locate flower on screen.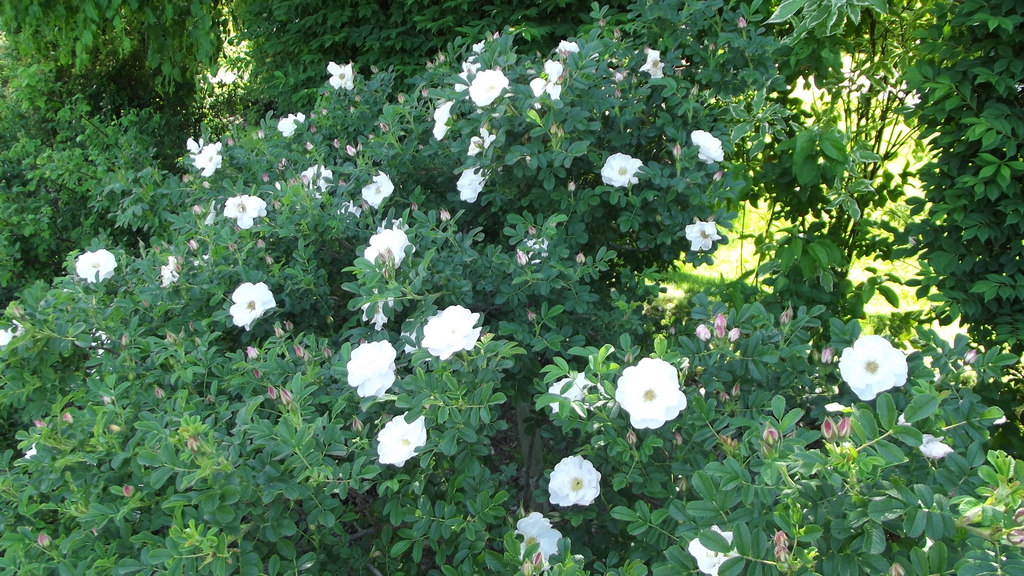
On screen at 227:278:284:329.
